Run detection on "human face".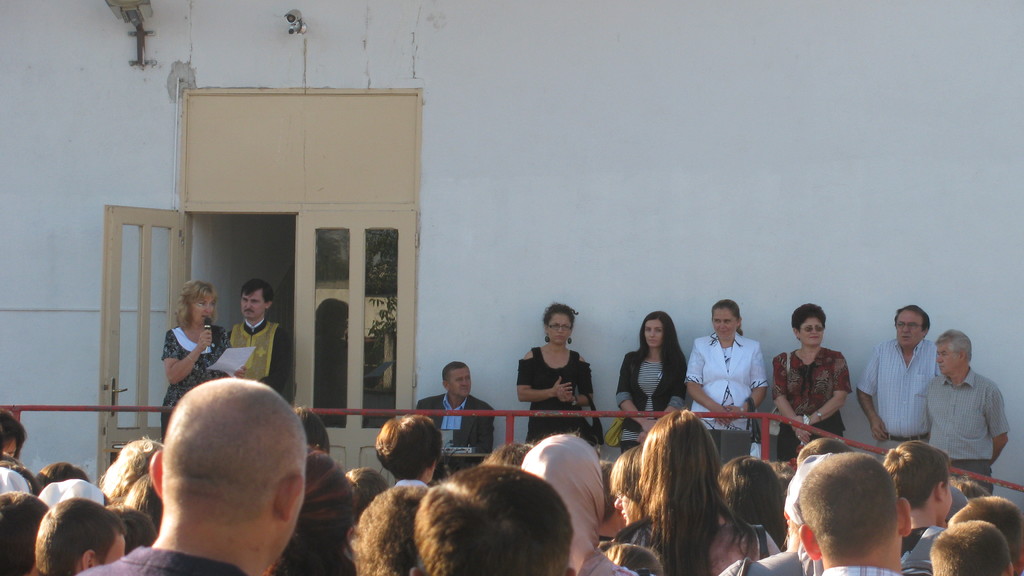
Result: [893, 308, 925, 346].
